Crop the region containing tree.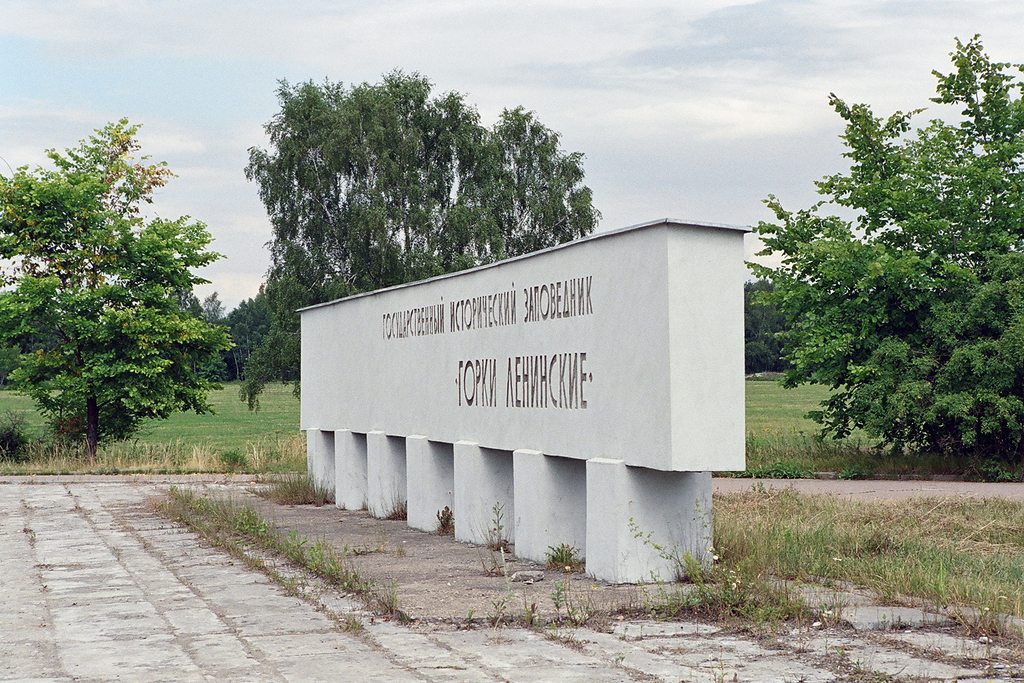
Crop region: box=[740, 277, 805, 378].
